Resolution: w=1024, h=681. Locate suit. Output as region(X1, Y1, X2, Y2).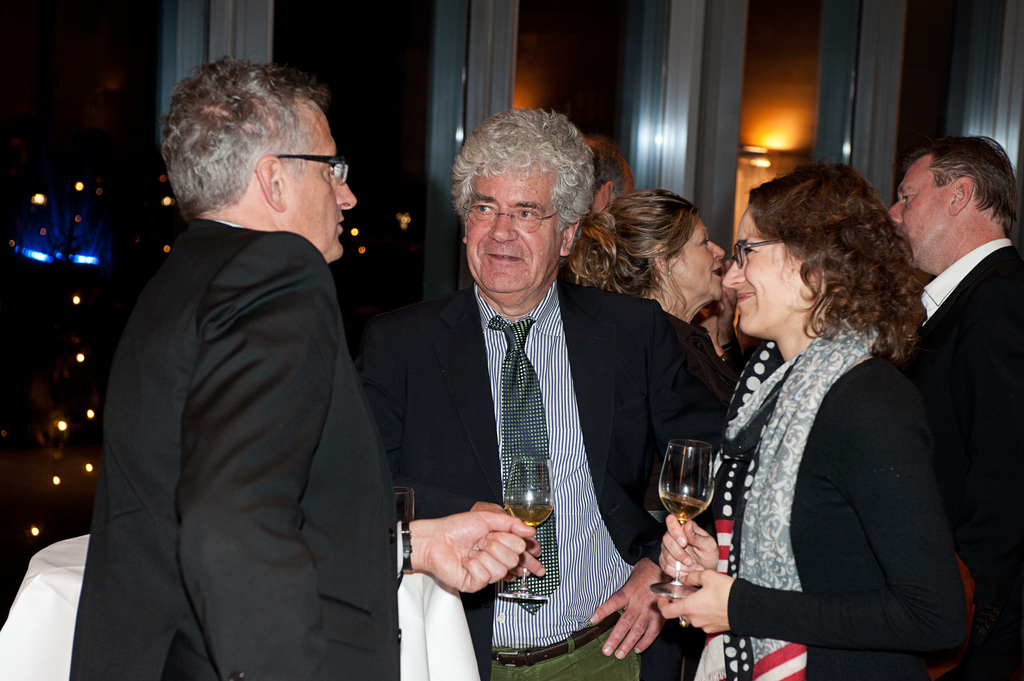
region(896, 238, 1023, 669).
